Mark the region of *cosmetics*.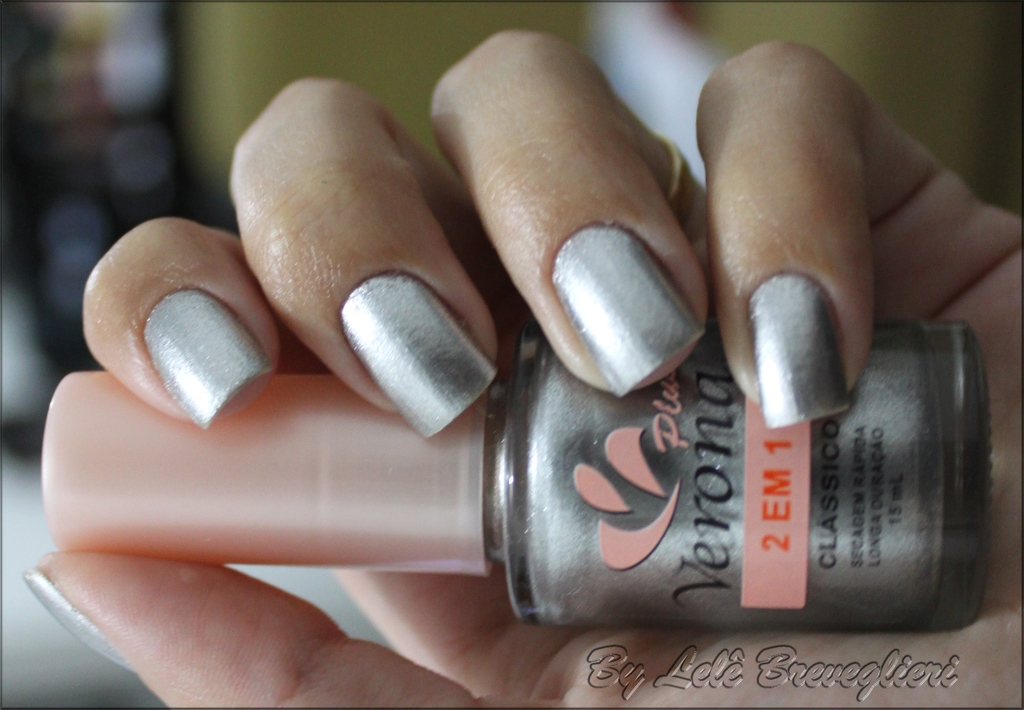
Region: [35,313,1004,631].
